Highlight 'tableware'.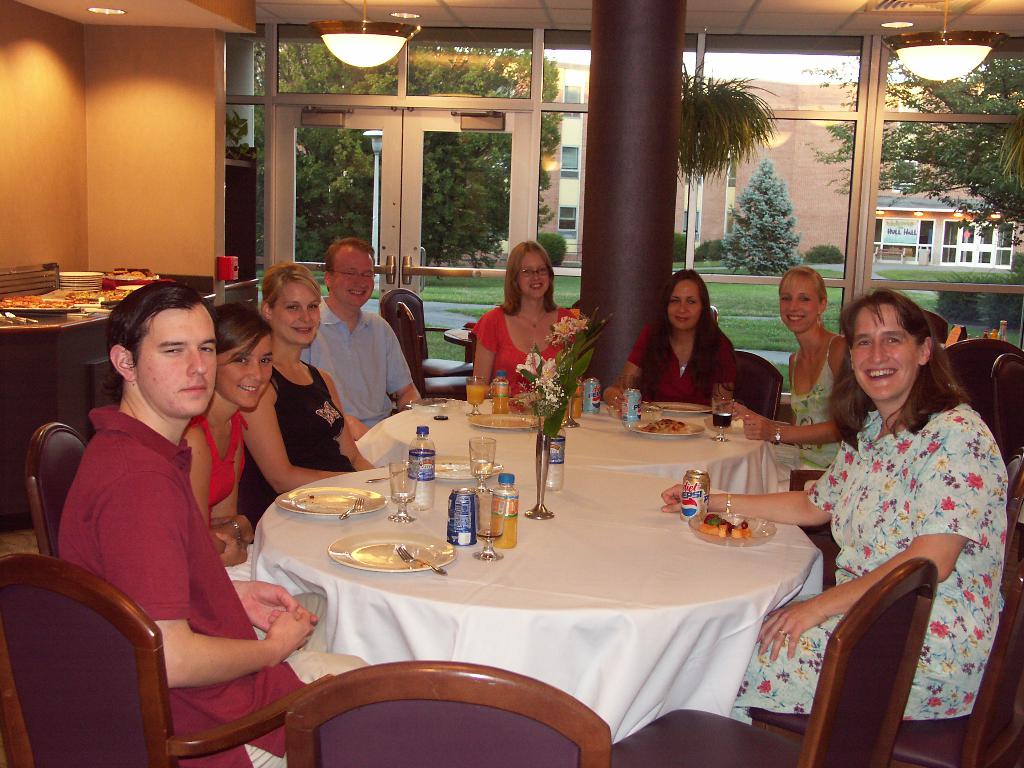
Highlighted region: Rect(461, 490, 510, 558).
